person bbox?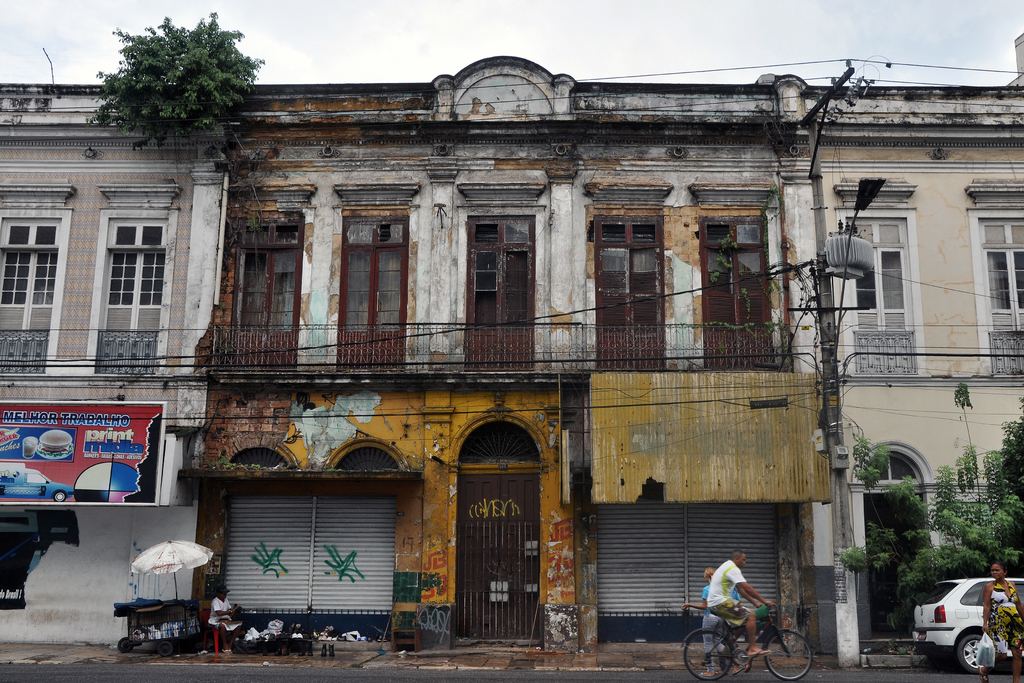
rect(680, 568, 726, 668)
